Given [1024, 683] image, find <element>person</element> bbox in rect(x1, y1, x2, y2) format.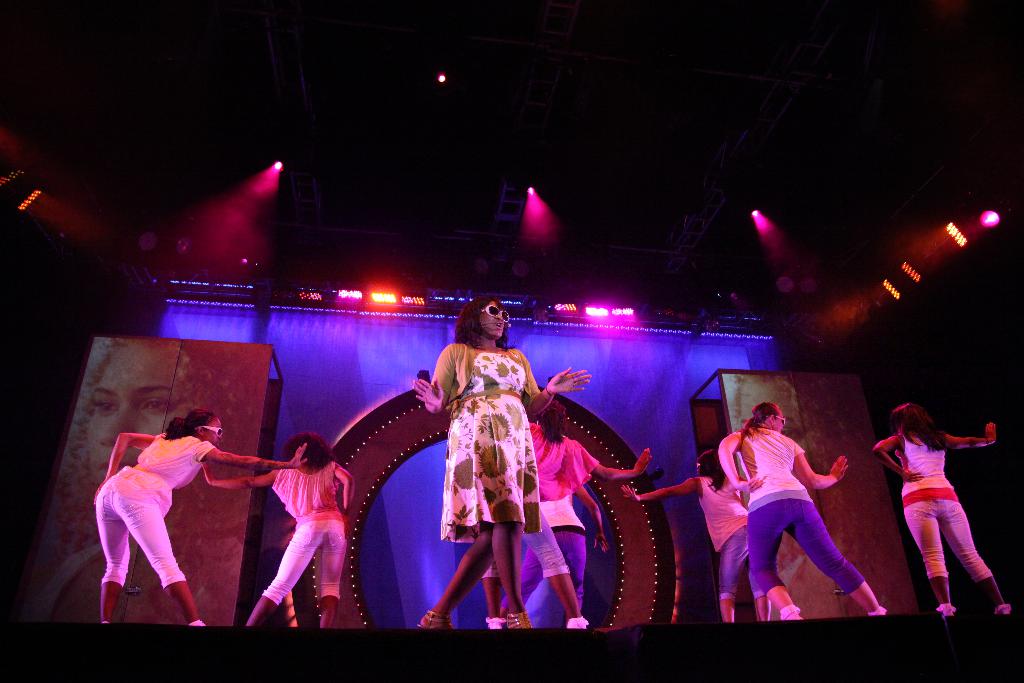
rect(76, 337, 260, 625).
